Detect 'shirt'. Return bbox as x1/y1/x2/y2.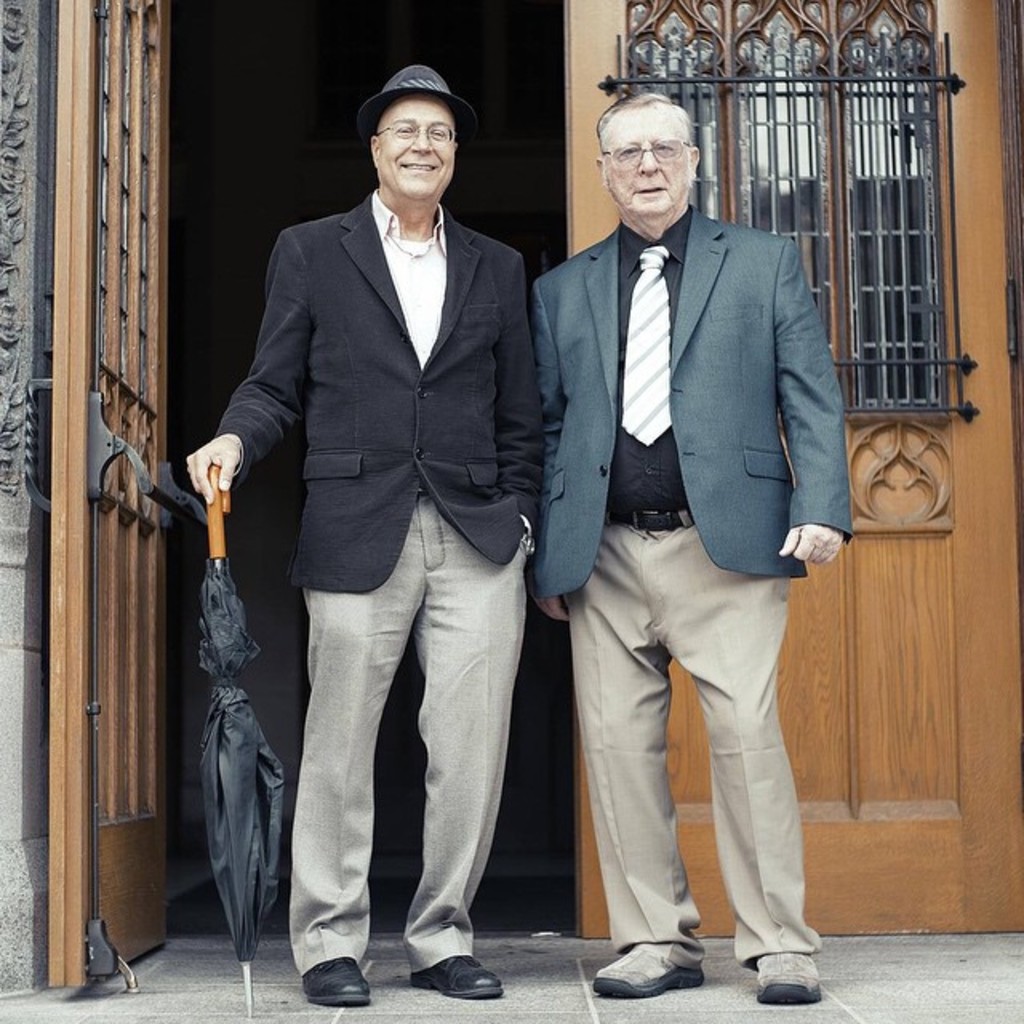
374/184/448/368.
